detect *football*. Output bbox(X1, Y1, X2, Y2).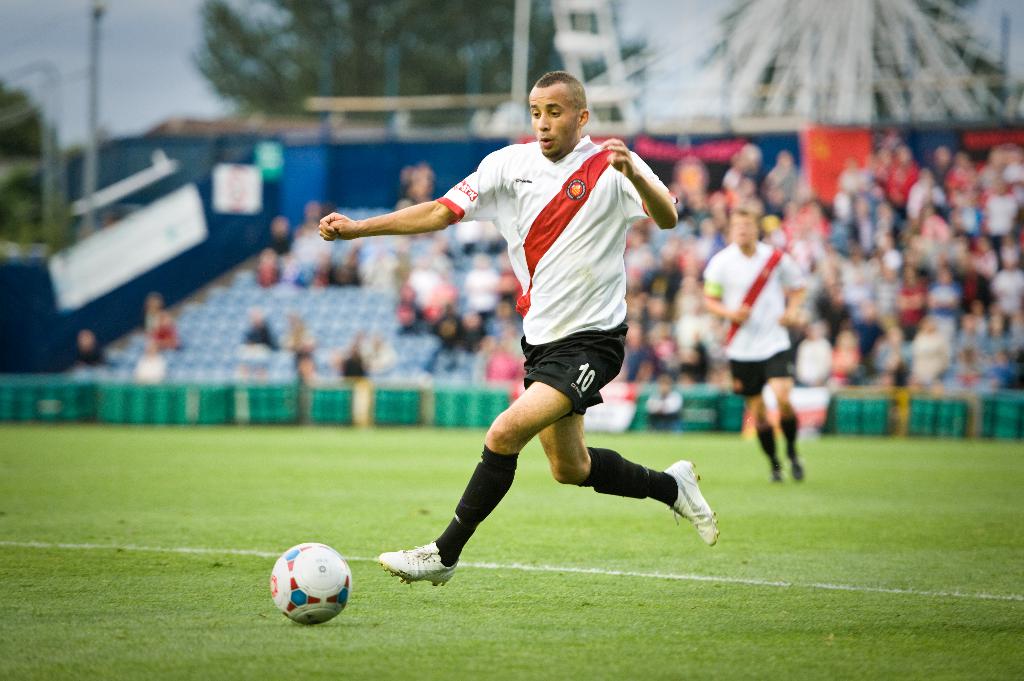
bbox(268, 537, 356, 627).
